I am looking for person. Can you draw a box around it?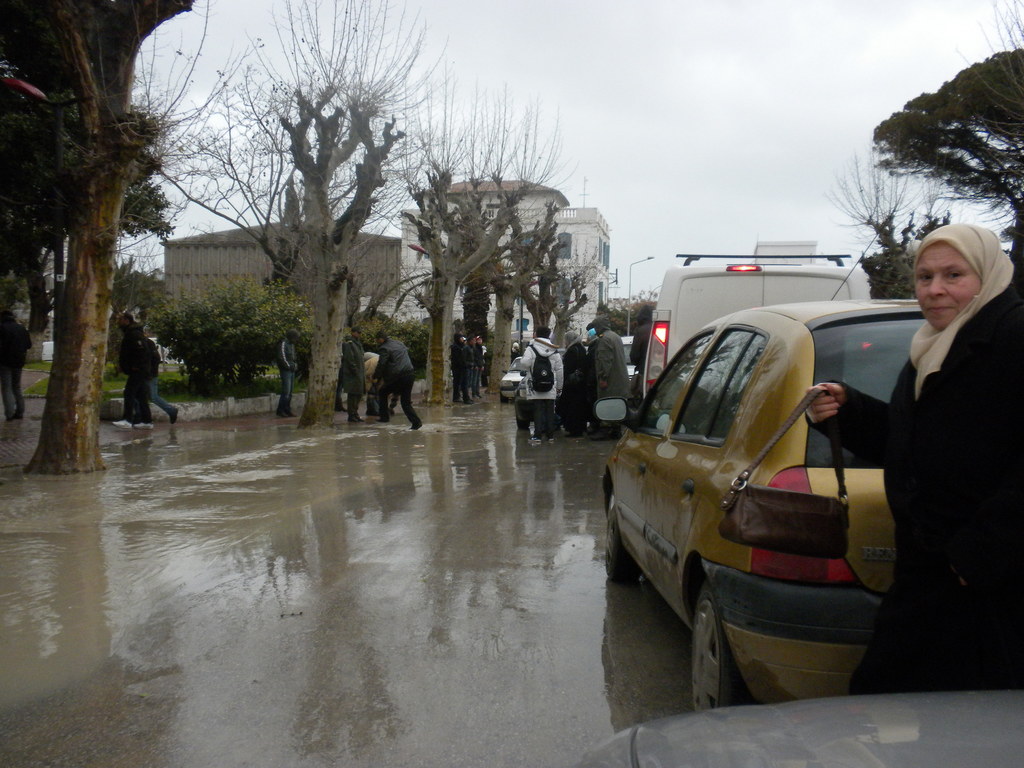
Sure, the bounding box is l=280, t=326, r=294, b=413.
